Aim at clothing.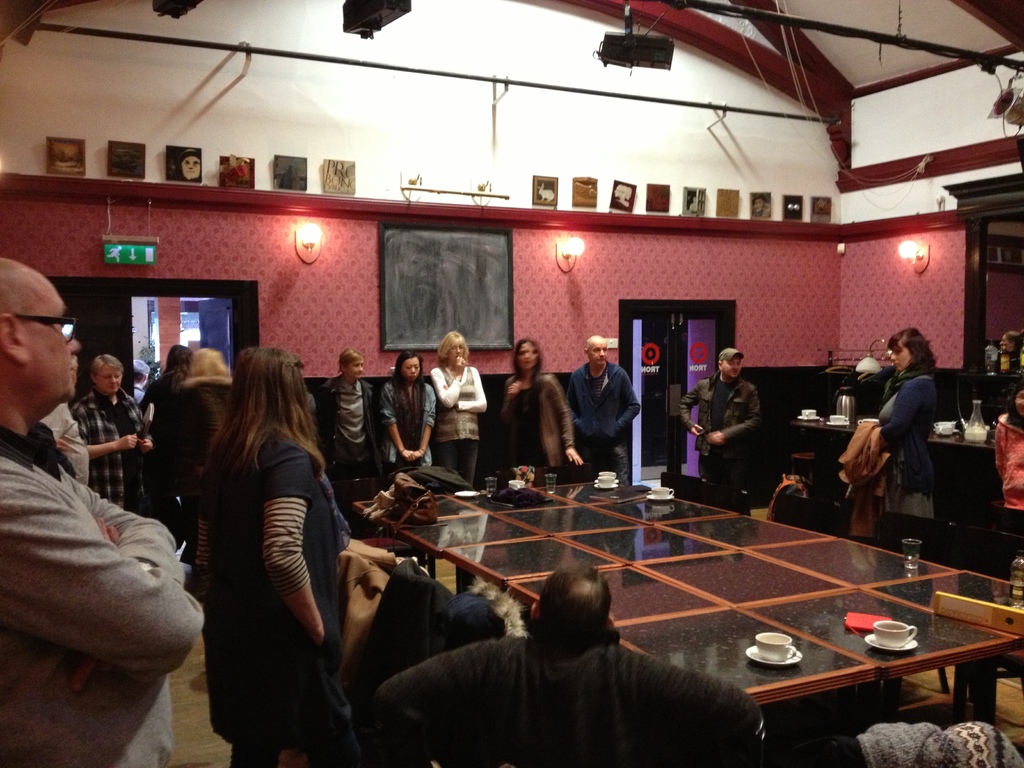
Aimed at (676, 372, 764, 487).
